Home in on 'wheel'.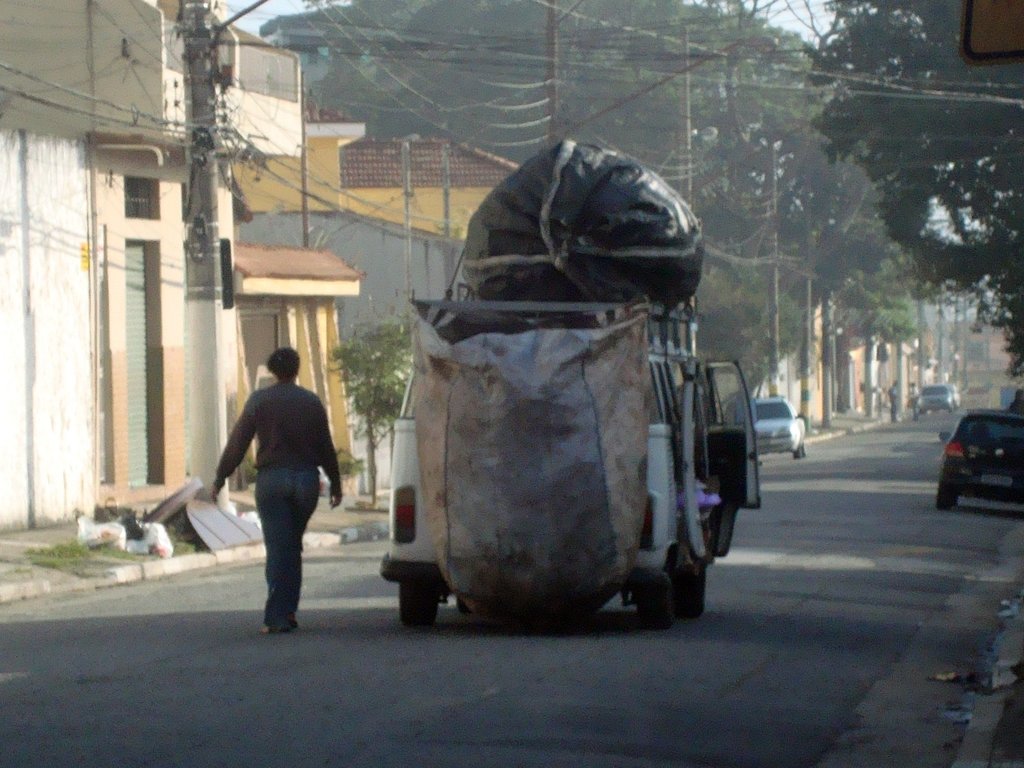
Homed in at [x1=630, y1=567, x2=674, y2=632].
